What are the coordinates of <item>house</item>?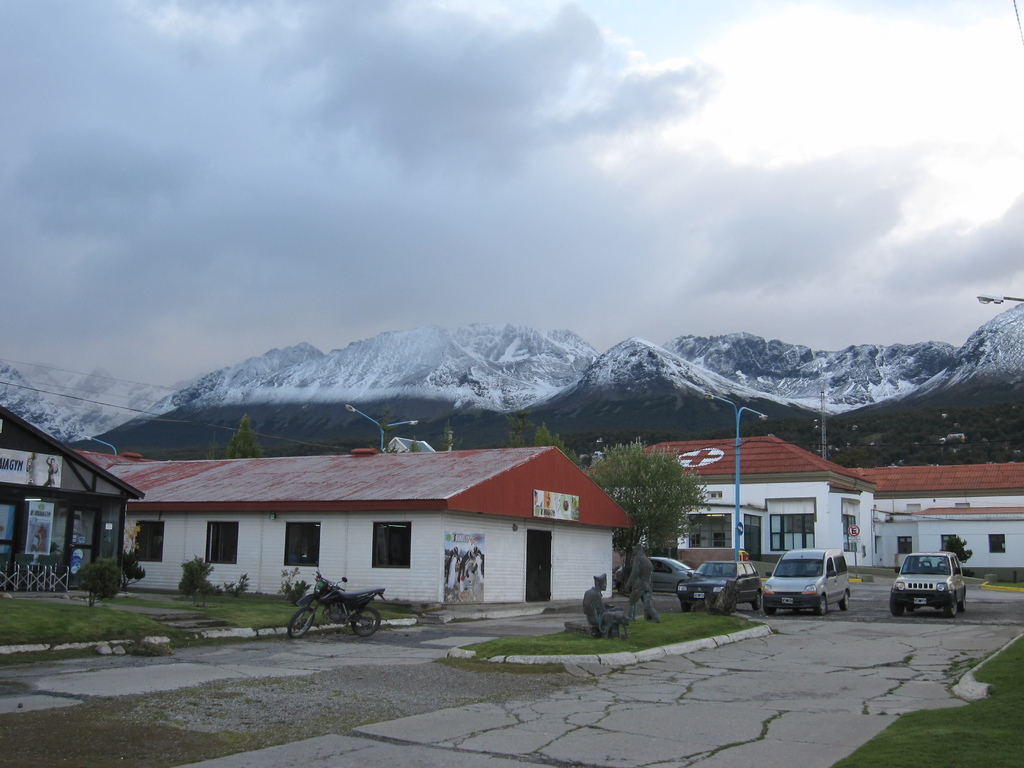
<box>0,405,146,592</box>.
